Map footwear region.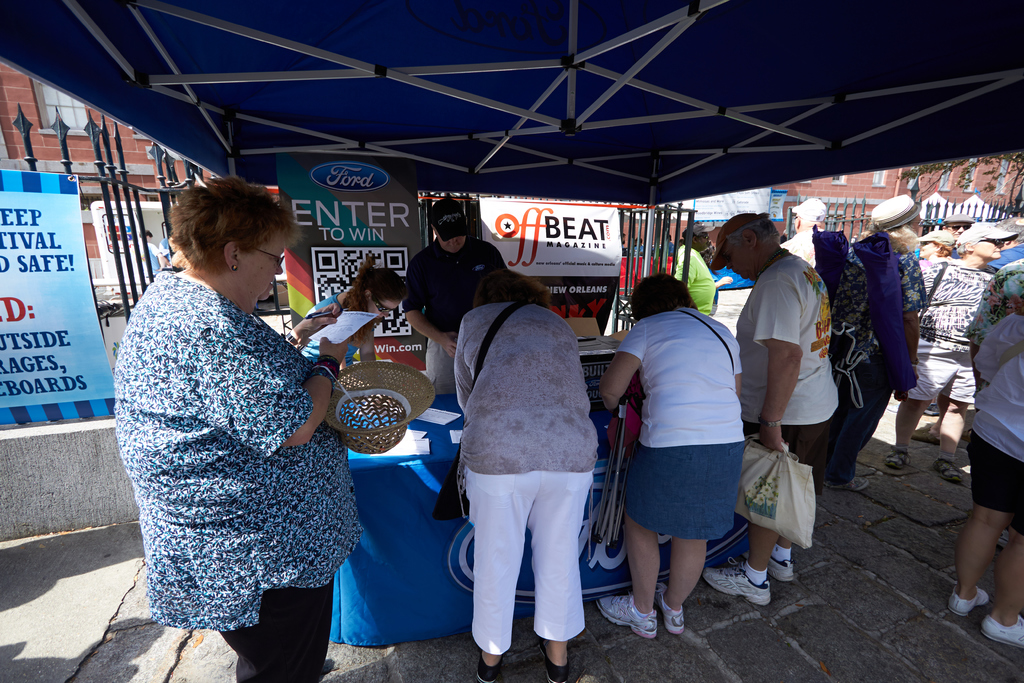
Mapped to 941:457:968:486.
